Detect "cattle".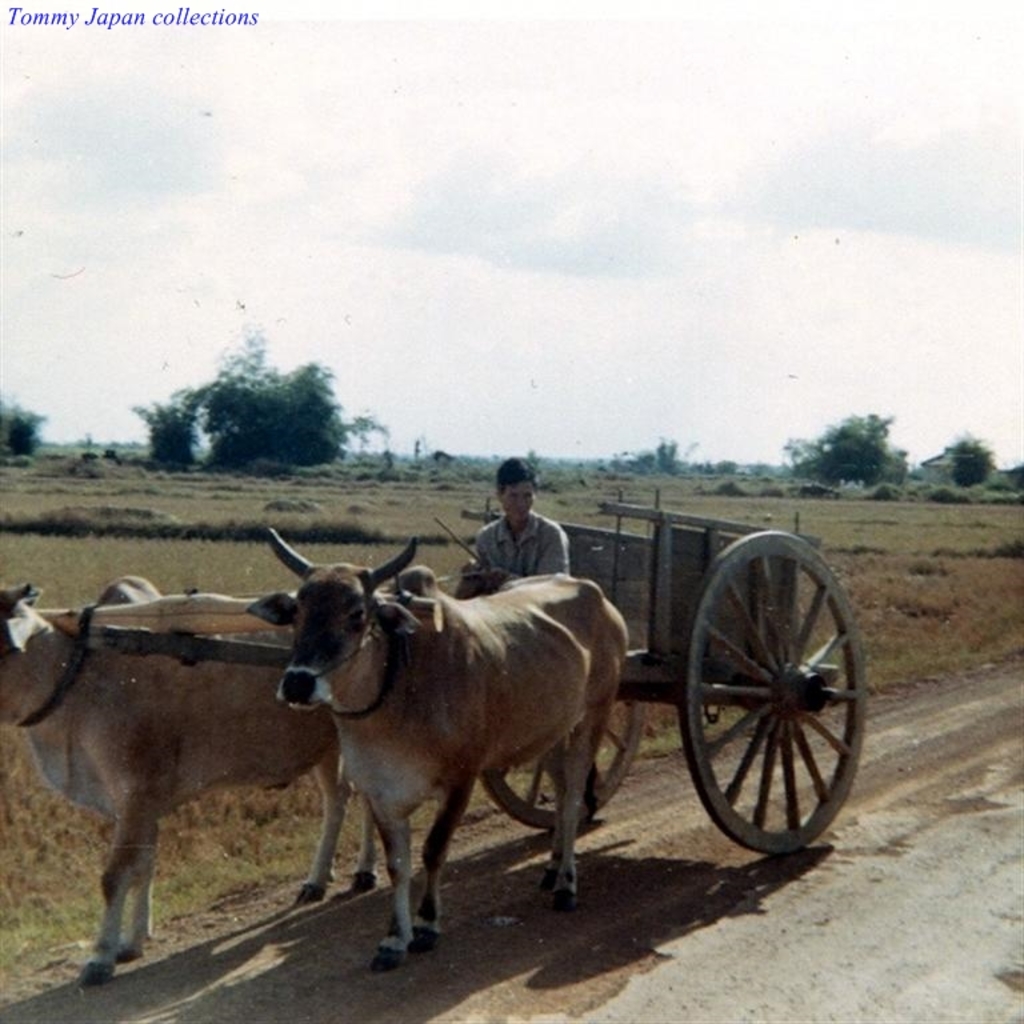
Detected at (244,516,628,968).
